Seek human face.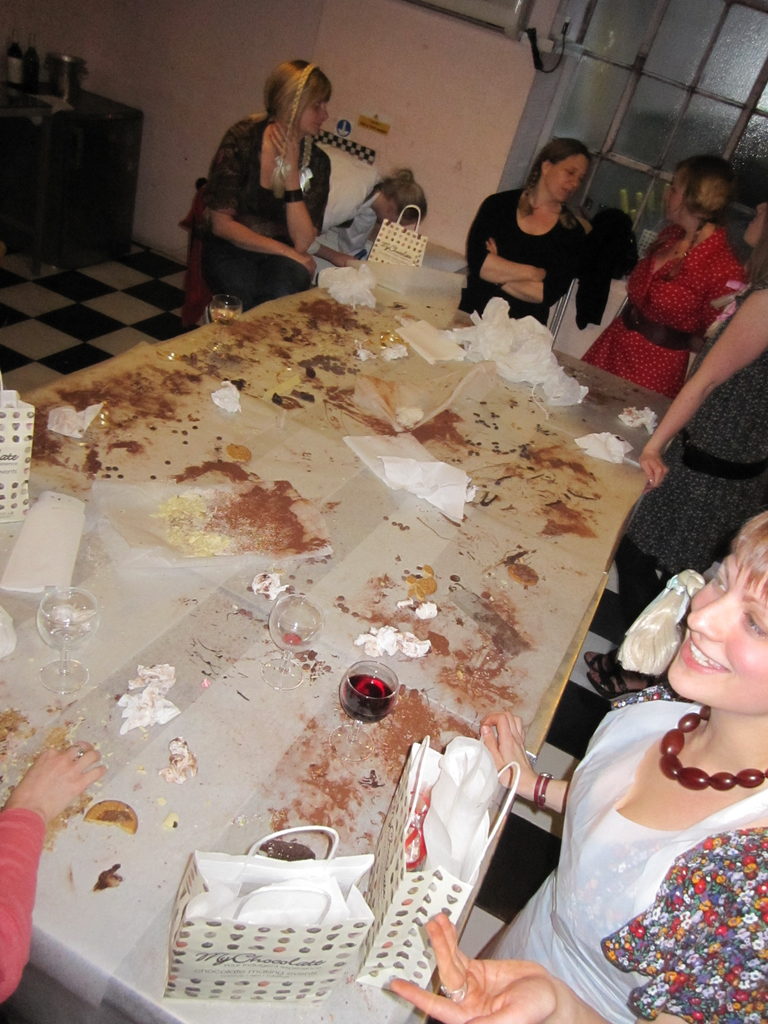
662/171/692/221.
